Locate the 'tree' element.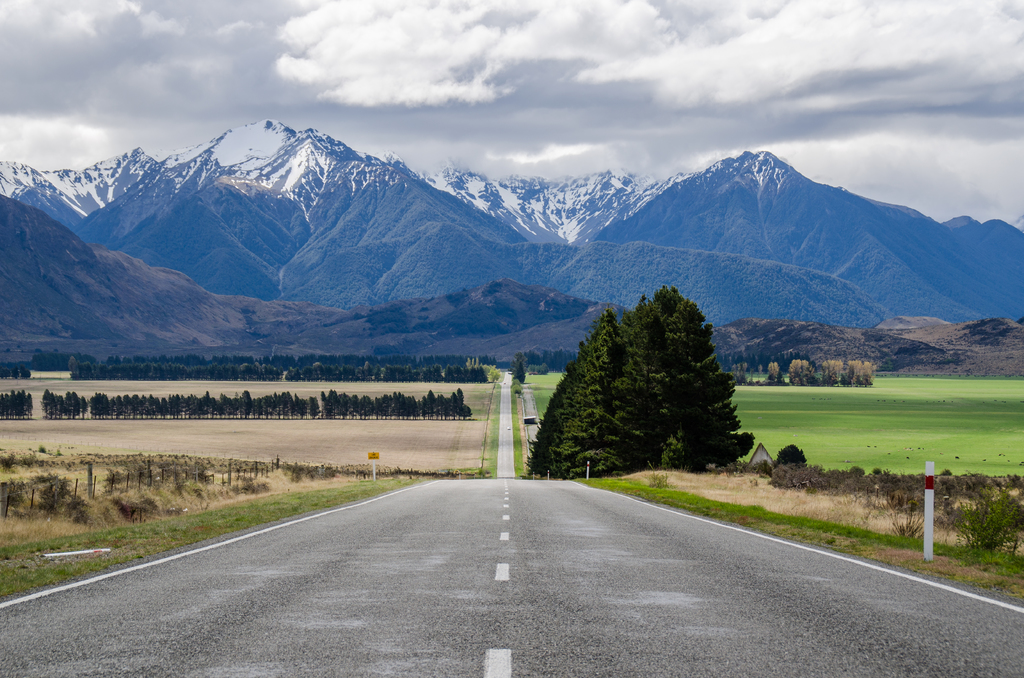
Element bbox: bbox=(511, 379, 520, 387).
